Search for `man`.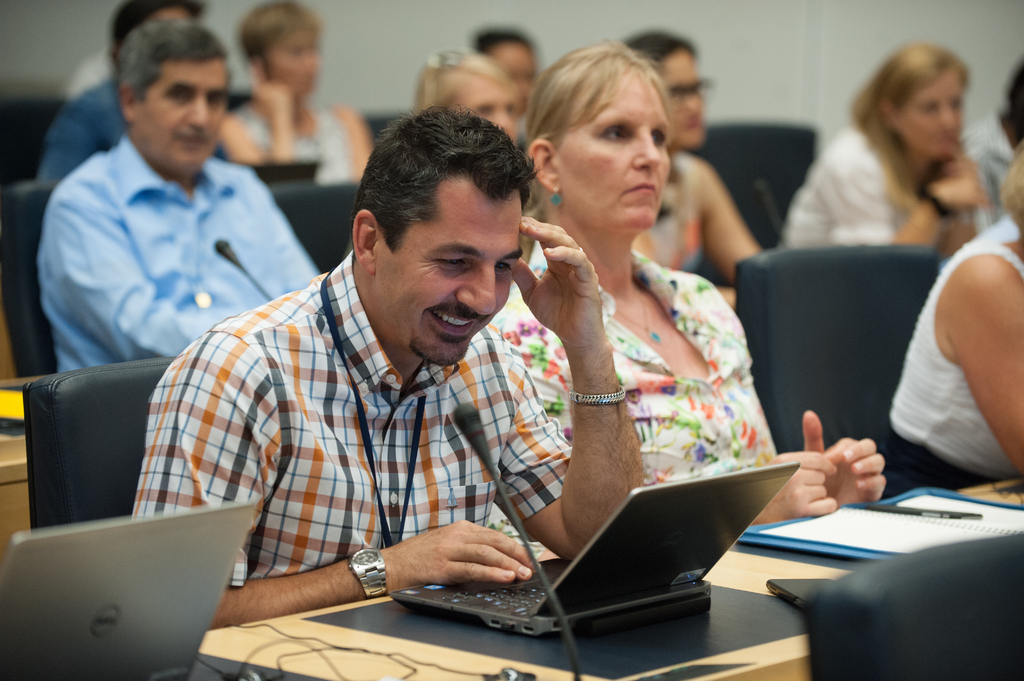
Found at 43,0,254,175.
